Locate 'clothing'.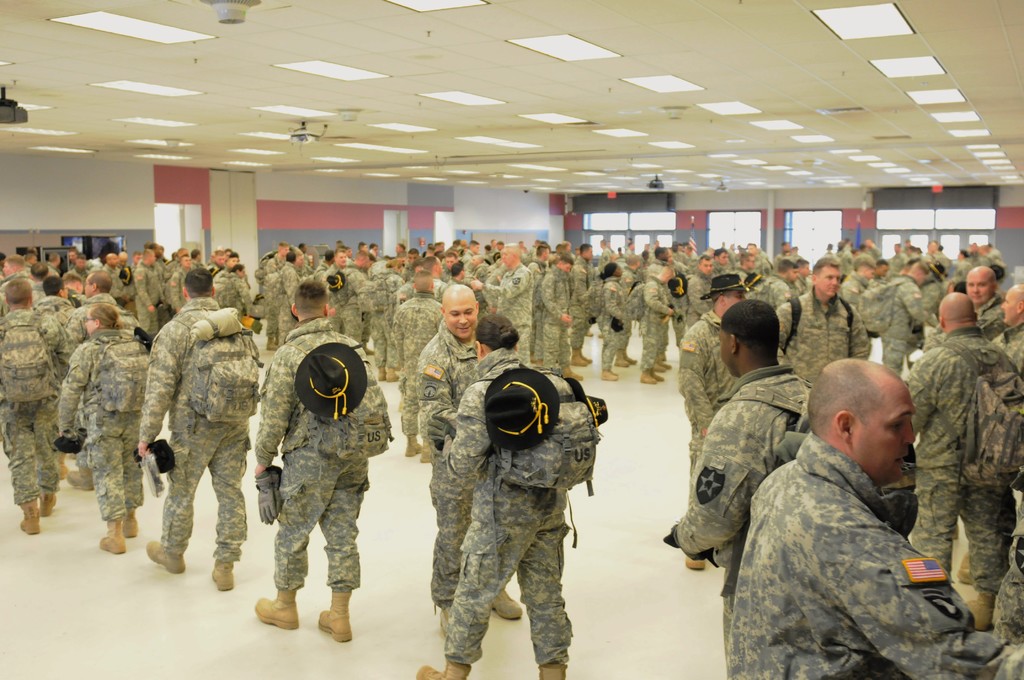
Bounding box: bbox=[719, 378, 1002, 661].
